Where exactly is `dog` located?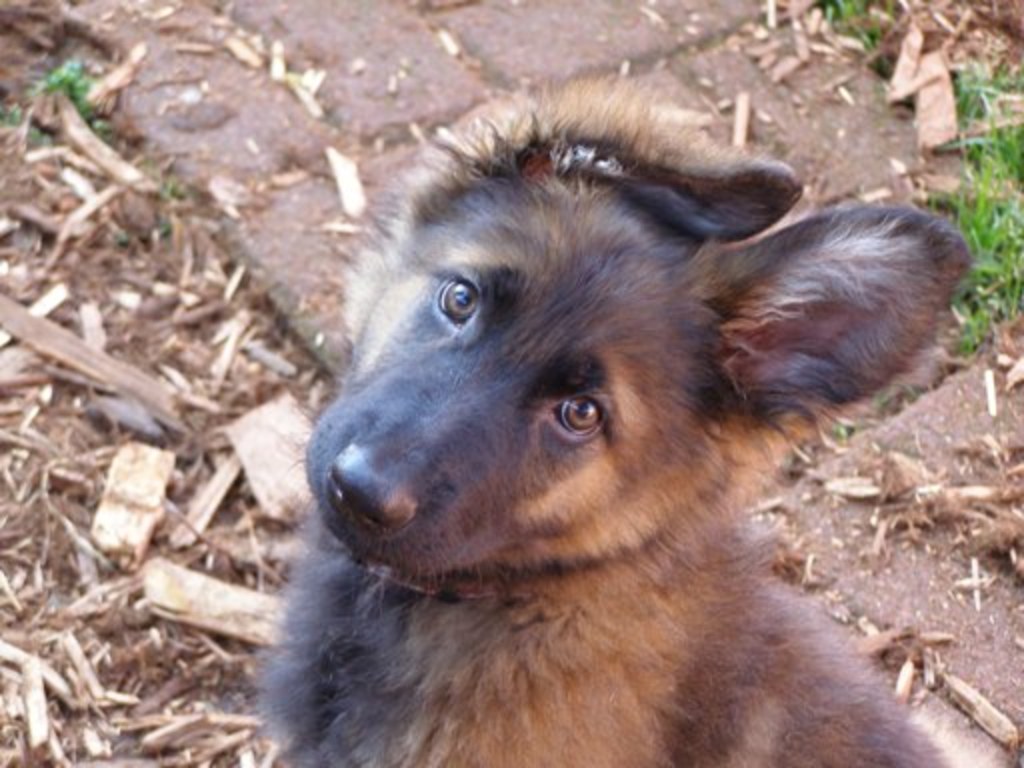
Its bounding box is <bbox>238, 68, 982, 766</bbox>.
